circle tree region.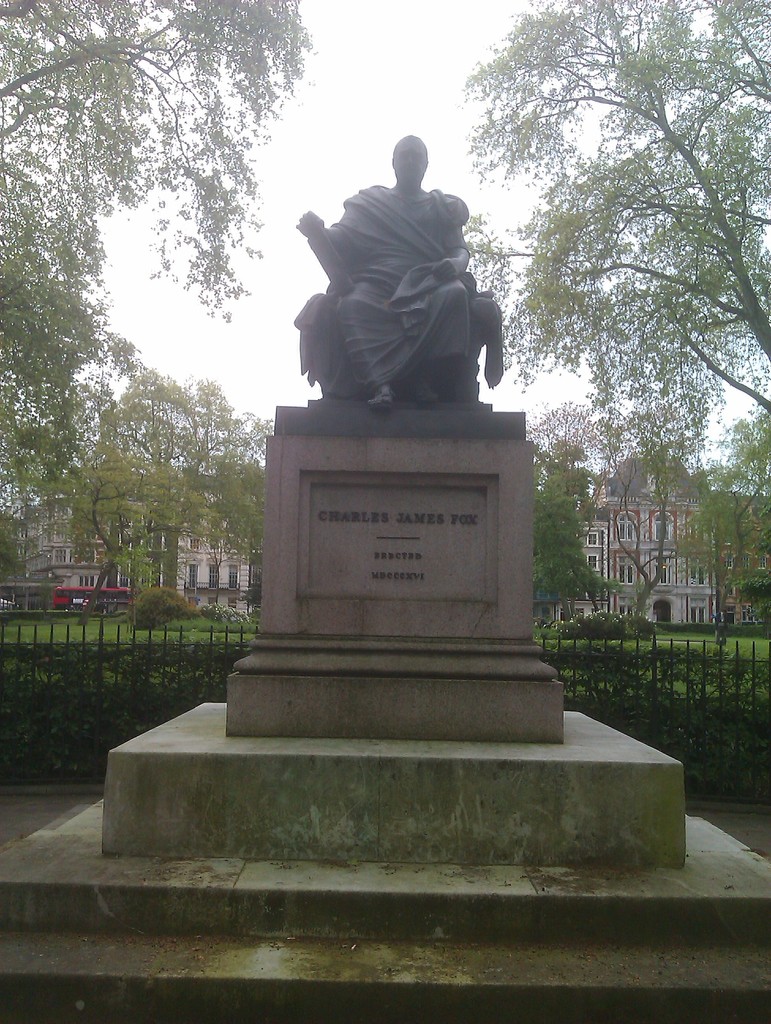
Region: BBox(0, 197, 122, 510).
